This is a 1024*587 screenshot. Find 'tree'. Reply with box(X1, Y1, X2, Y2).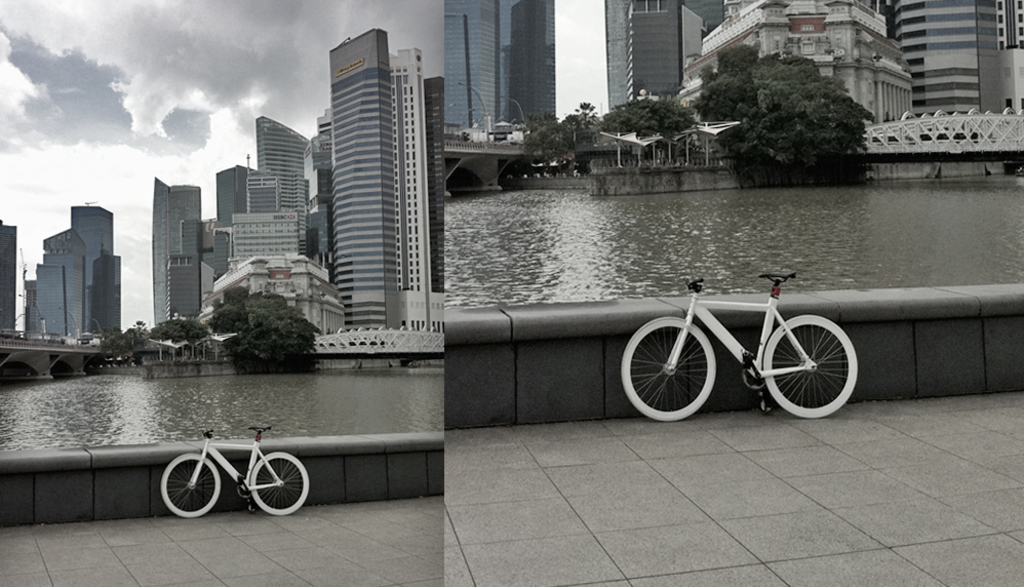
box(244, 299, 289, 327).
